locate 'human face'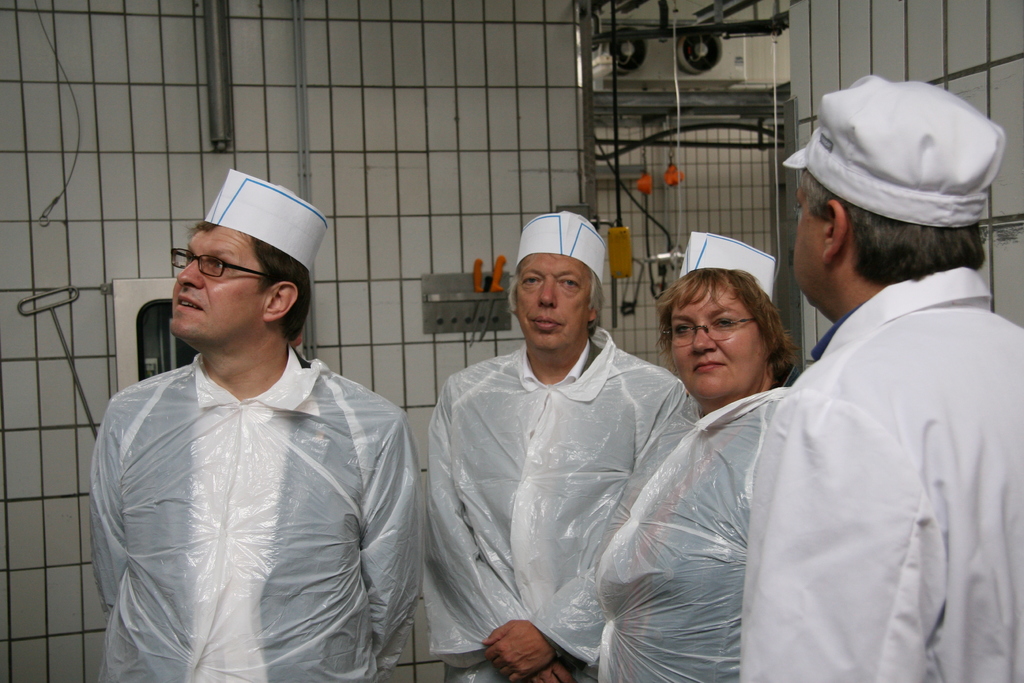
select_region(793, 188, 818, 304)
